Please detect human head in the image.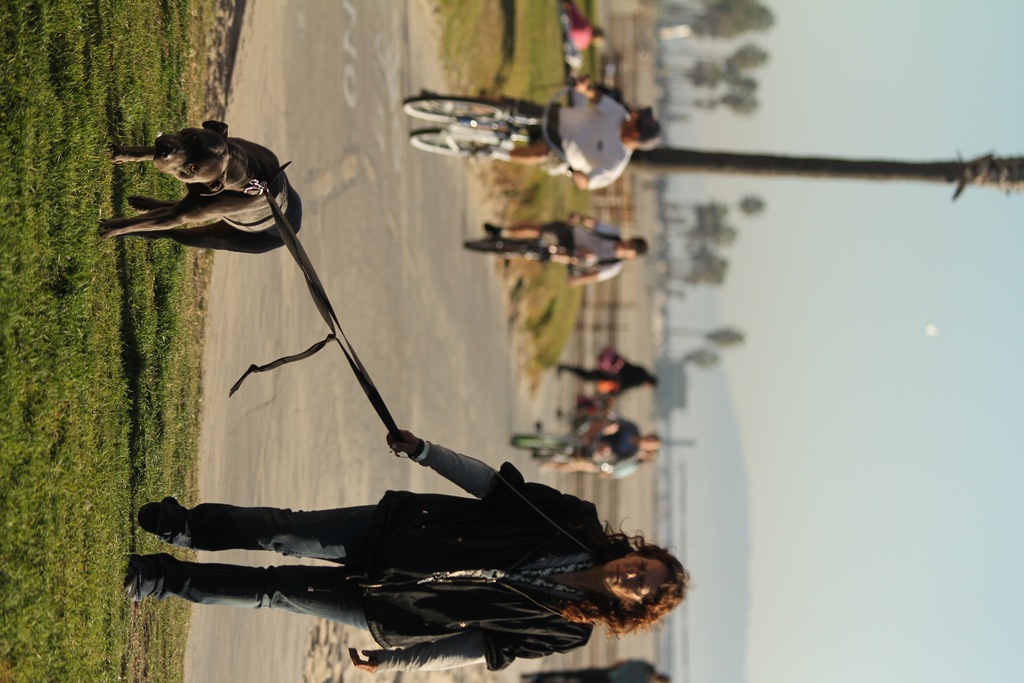
<box>623,104,668,149</box>.
